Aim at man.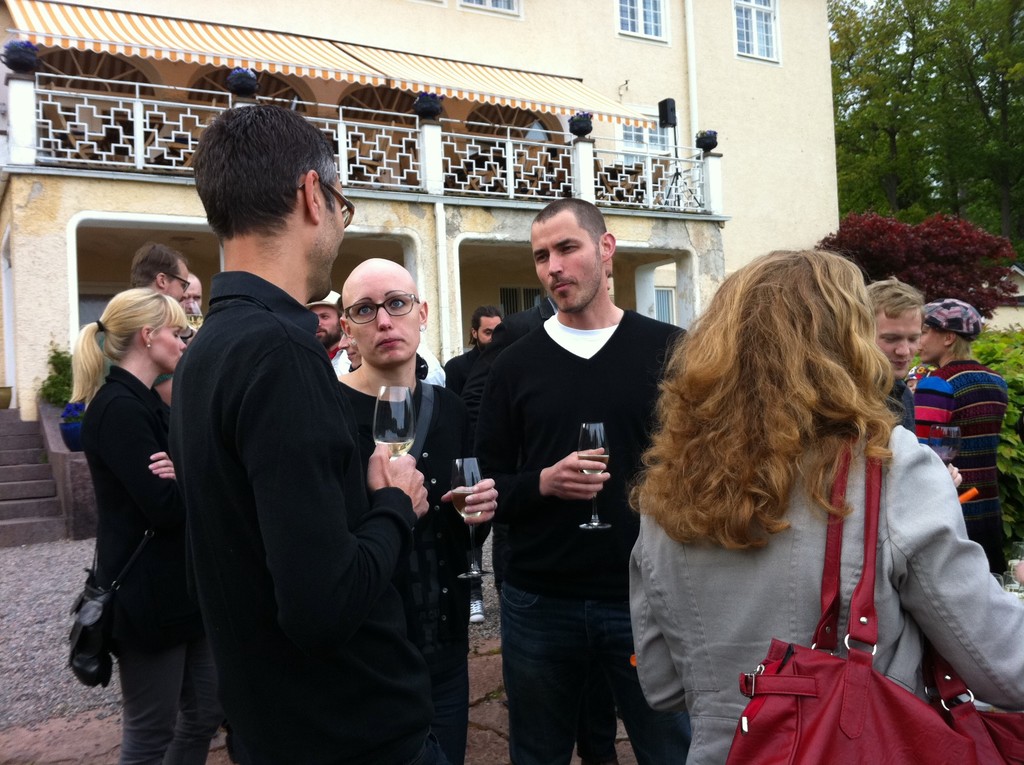
Aimed at 867/275/966/487.
